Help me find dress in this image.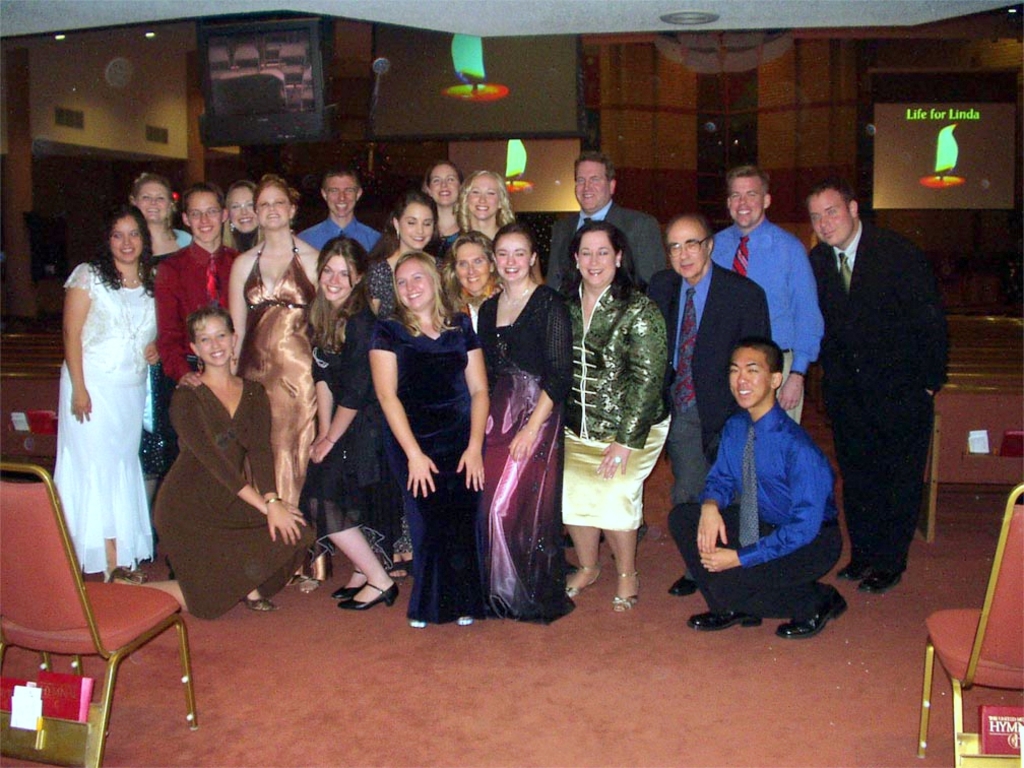
Found it: crop(149, 373, 308, 620).
